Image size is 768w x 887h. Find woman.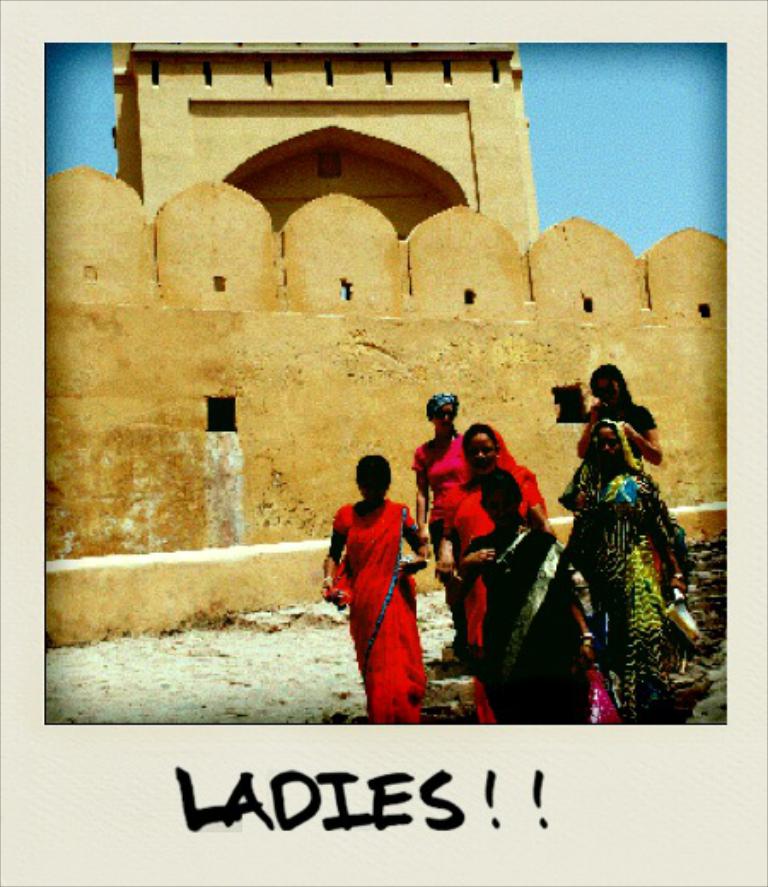
(x1=451, y1=457, x2=597, y2=730).
